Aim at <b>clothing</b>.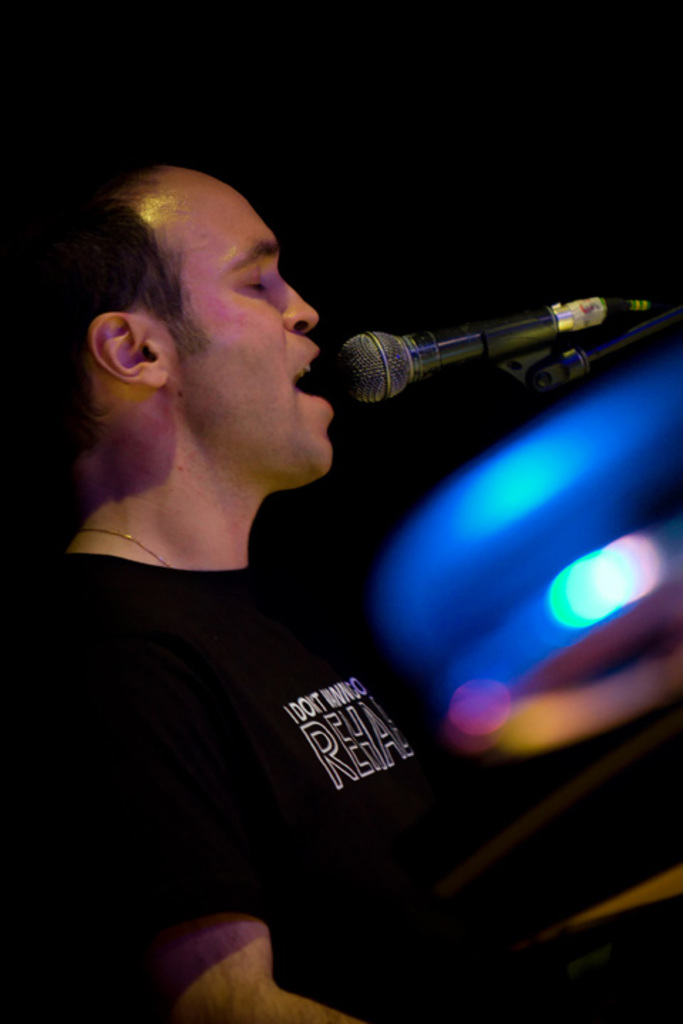
Aimed at bbox=[61, 458, 480, 991].
